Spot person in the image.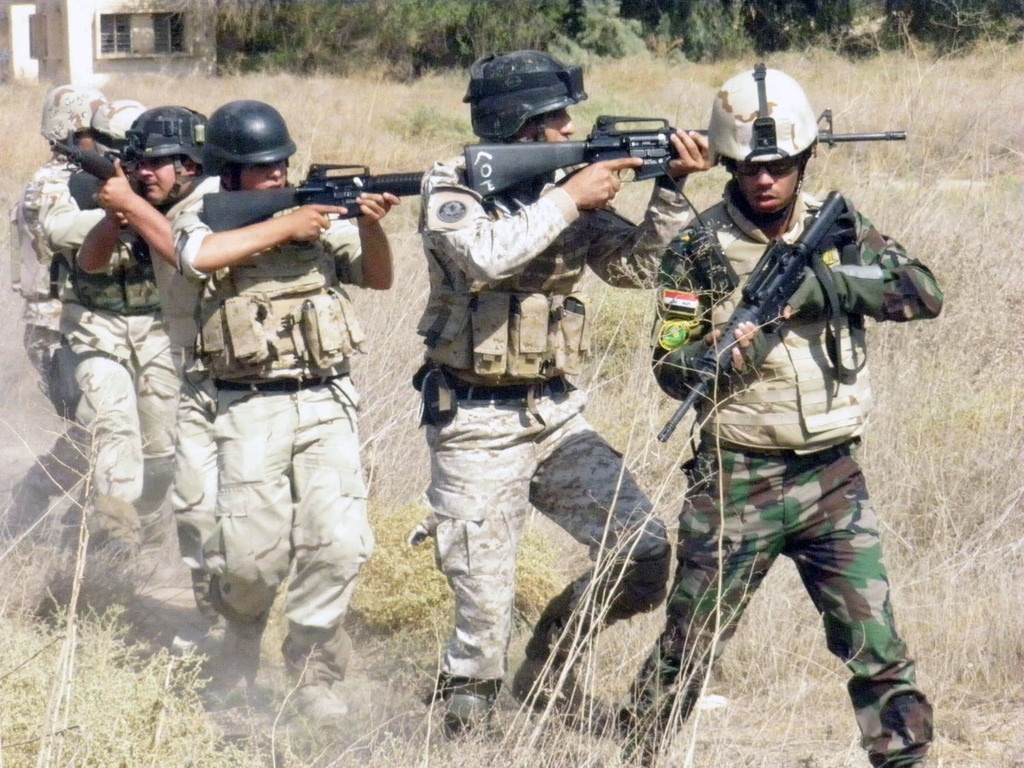
person found at BBox(423, 49, 714, 736).
